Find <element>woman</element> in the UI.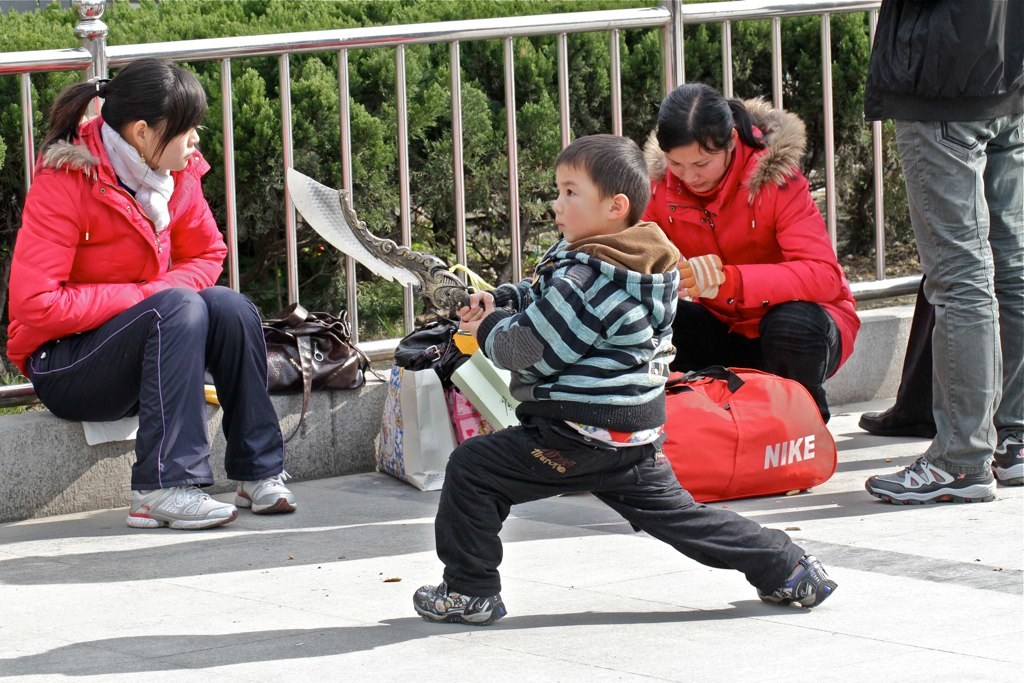
UI element at region(29, 31, 256, 531).
